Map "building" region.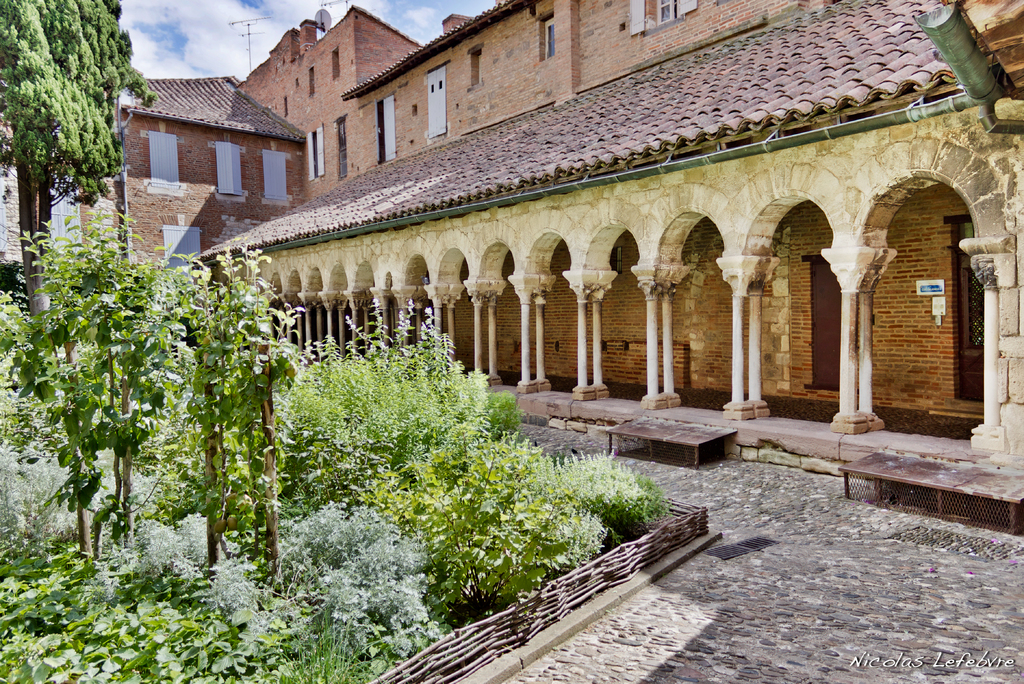
Mapped to region(0, 0, 1023, 469).
